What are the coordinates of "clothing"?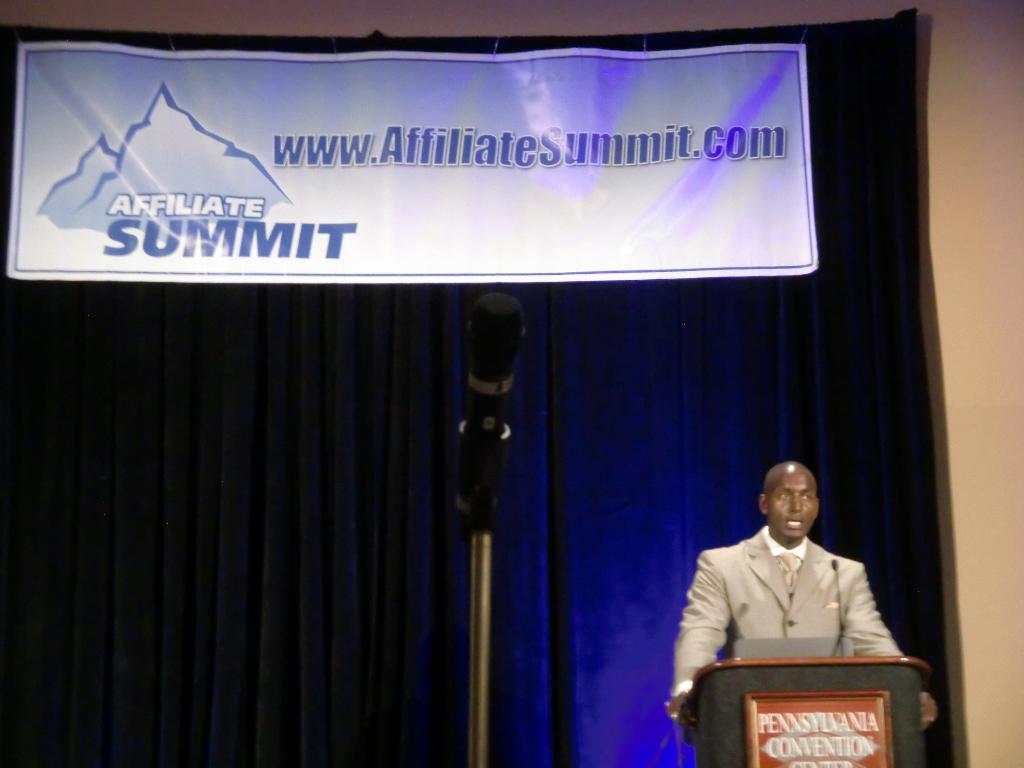
bbox=[684, 507, 908, 699].
